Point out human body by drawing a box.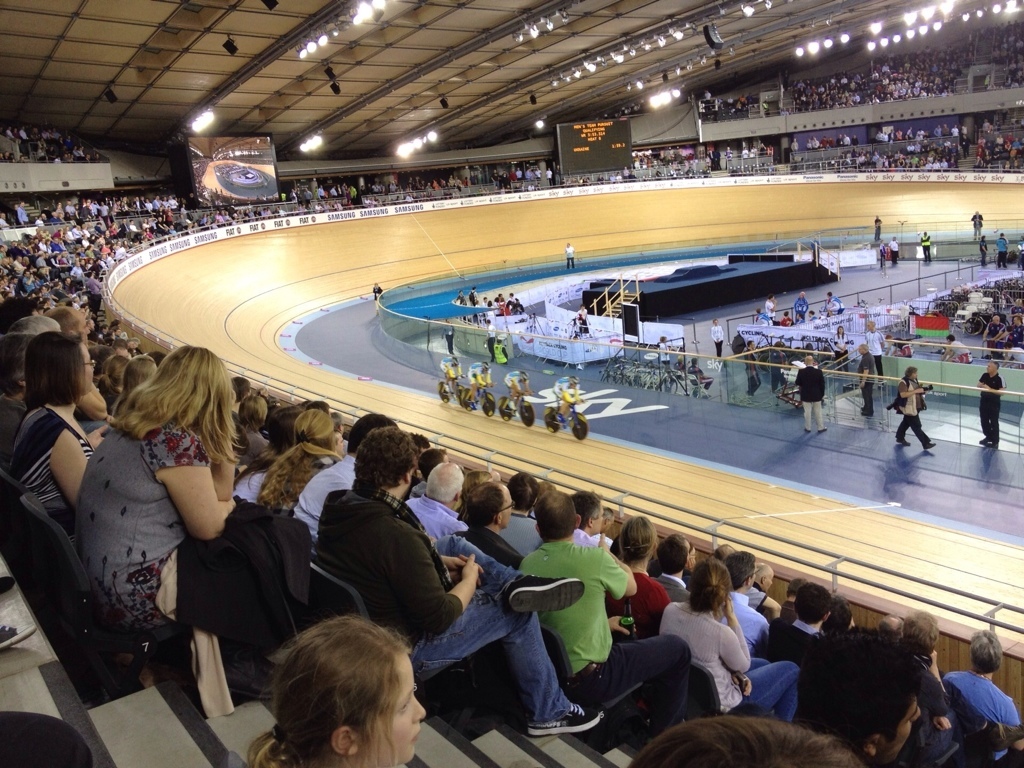
detection(16, 389, 118, 518).
